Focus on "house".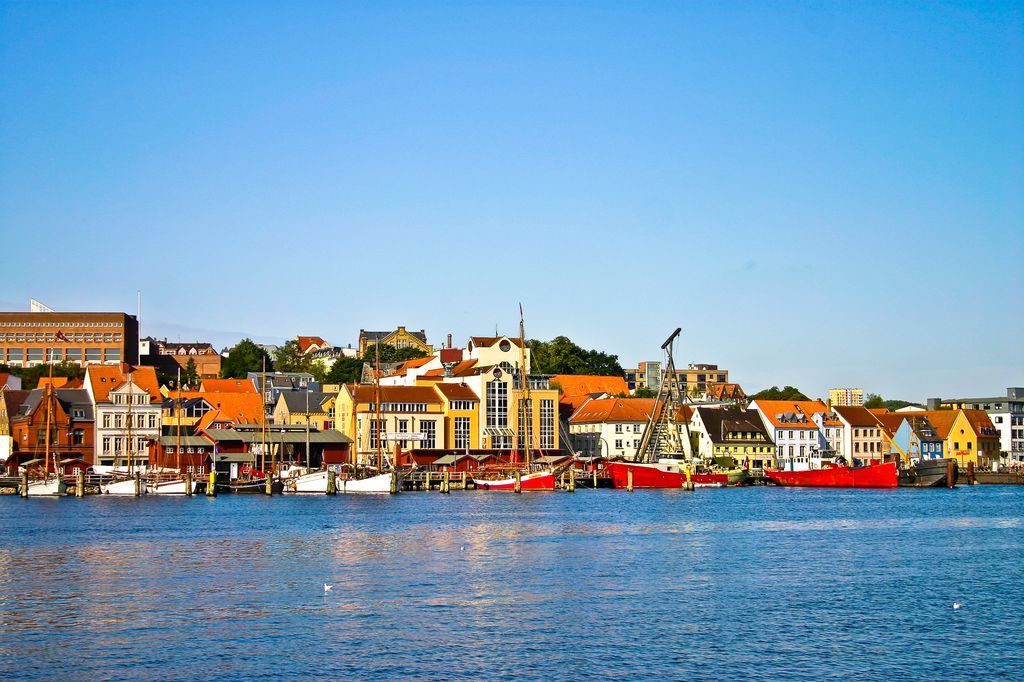
Focused at <bbox>622, 354, 663, 394</bbox>.
